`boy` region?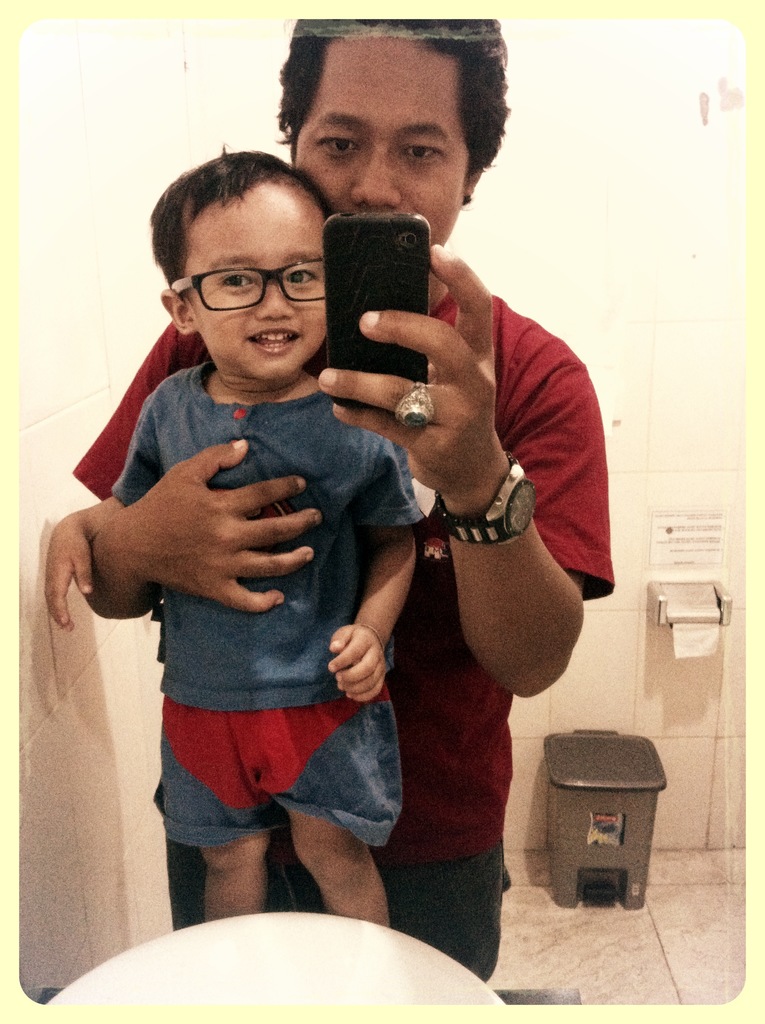
(left=45, top=149, right=405, bottom=930)
